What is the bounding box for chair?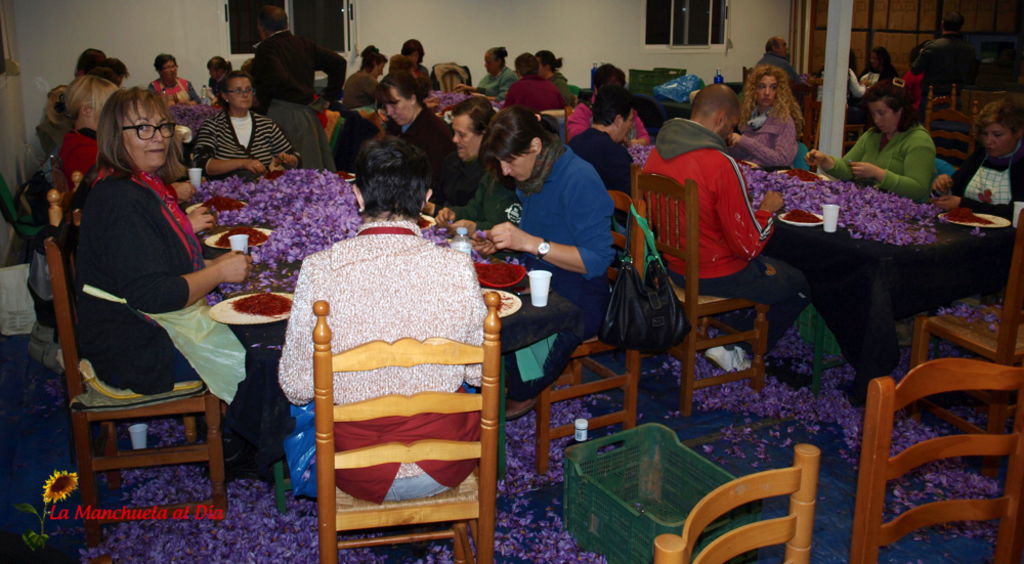
BBox(626, 161, 767, 418).
